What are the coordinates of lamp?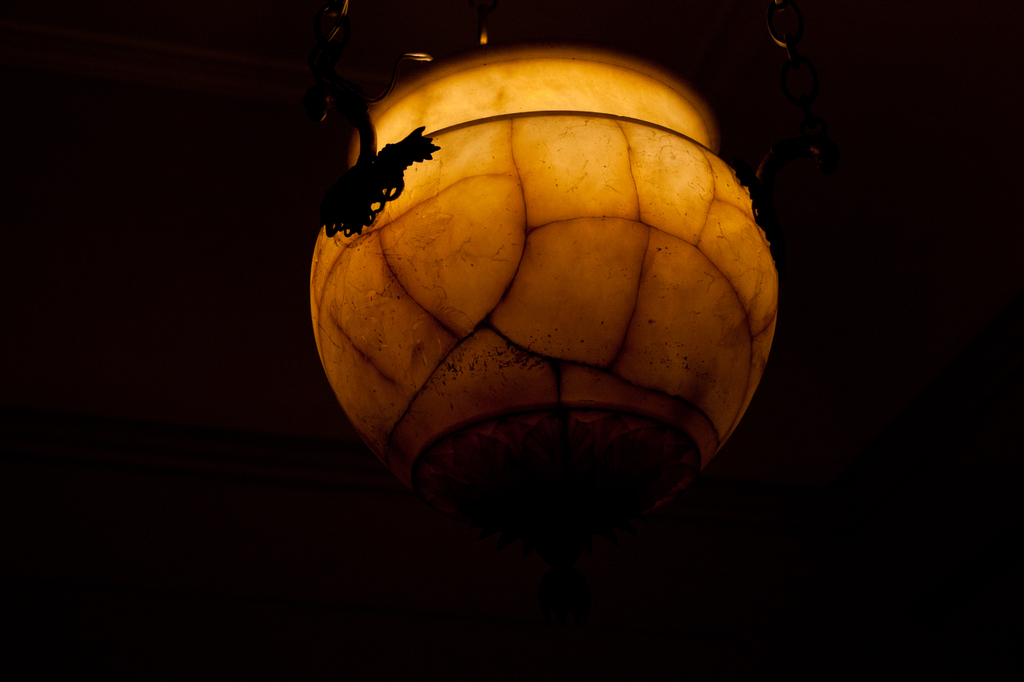
296,0,836,594.
